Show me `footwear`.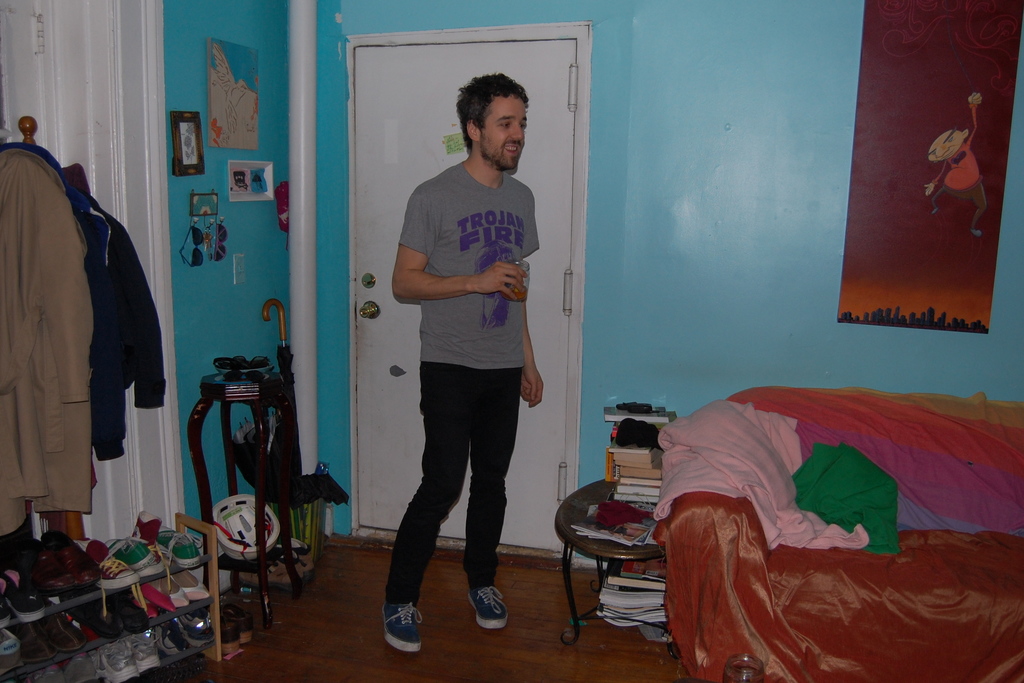
`footwear` is here: x1=216, y1=609, x2=242, y2=652.
